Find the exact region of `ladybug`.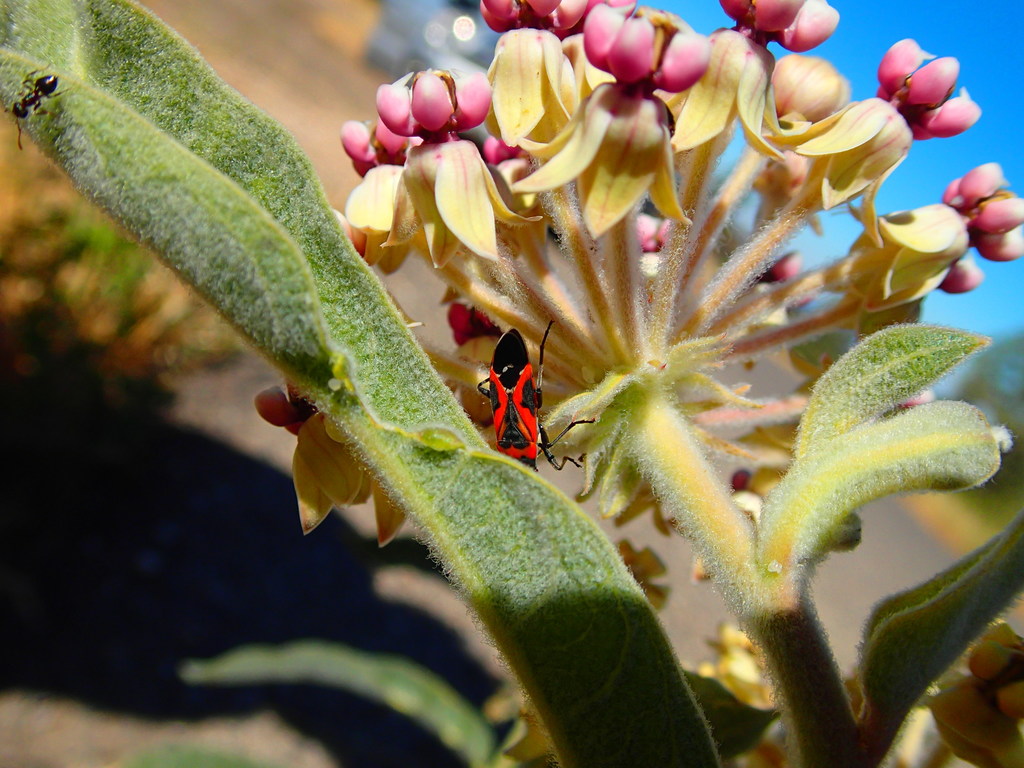
Exact region: region(472, 320, 596, 490).
